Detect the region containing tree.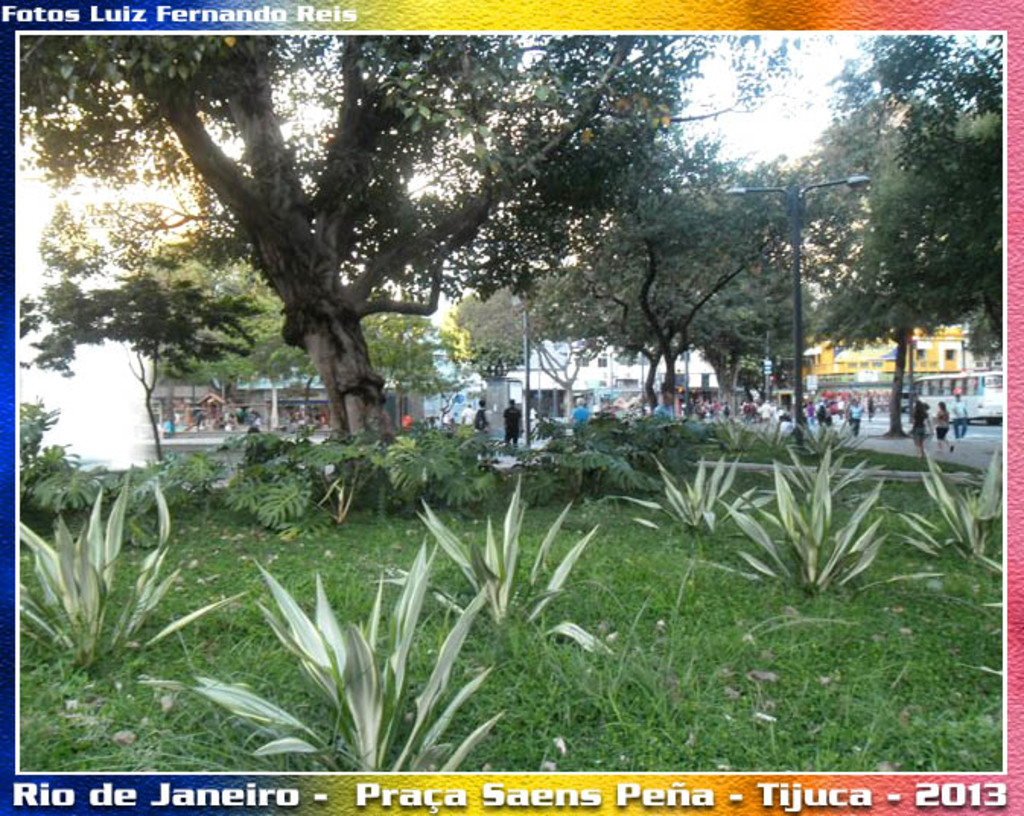
<bbox>27, 30, 934, 490</bbox>.
